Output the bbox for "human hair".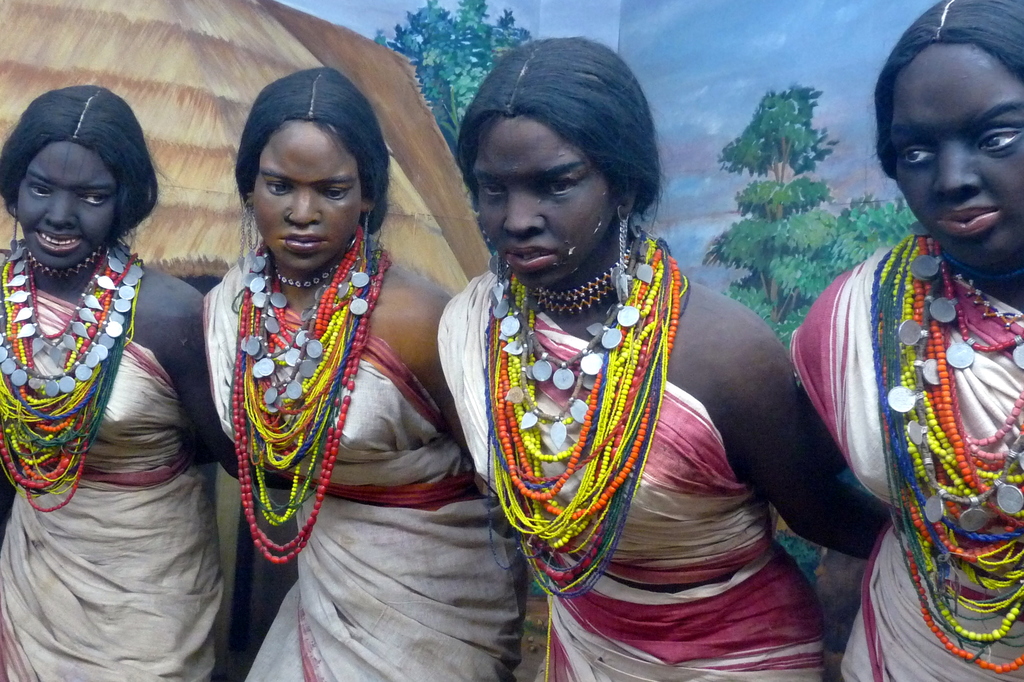
x1=457 y1=33 x2=666 y2=215.
